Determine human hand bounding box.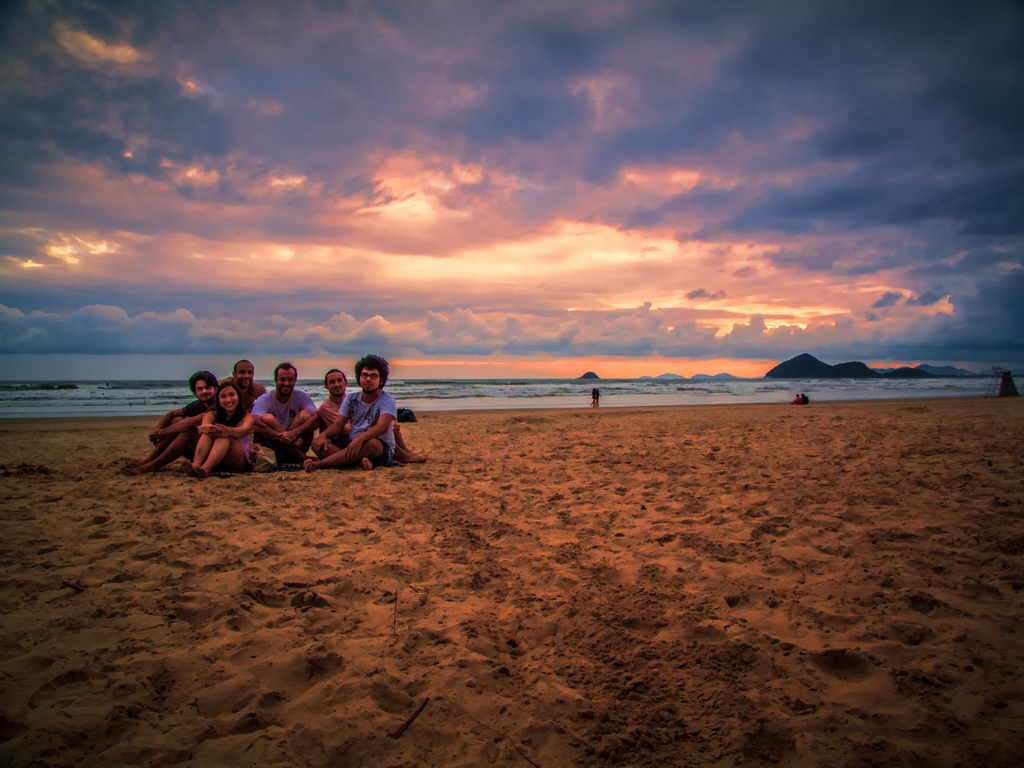
Determined: locate(146, 428, 163, 442).
